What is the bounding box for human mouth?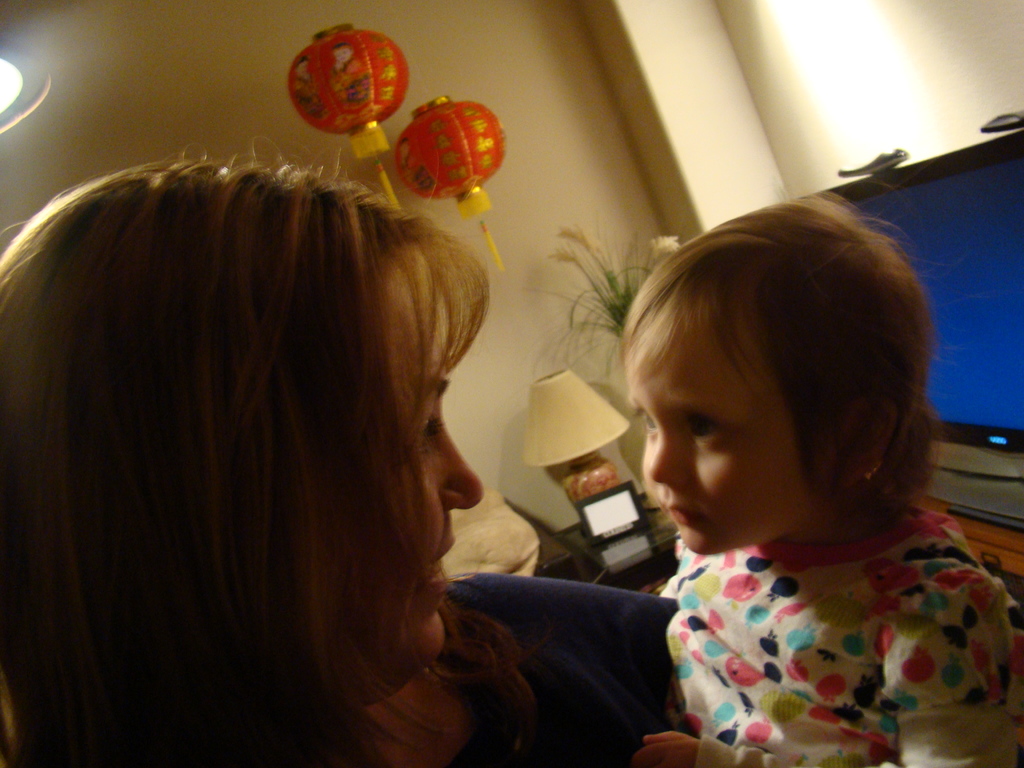
[657,500,694,526].
